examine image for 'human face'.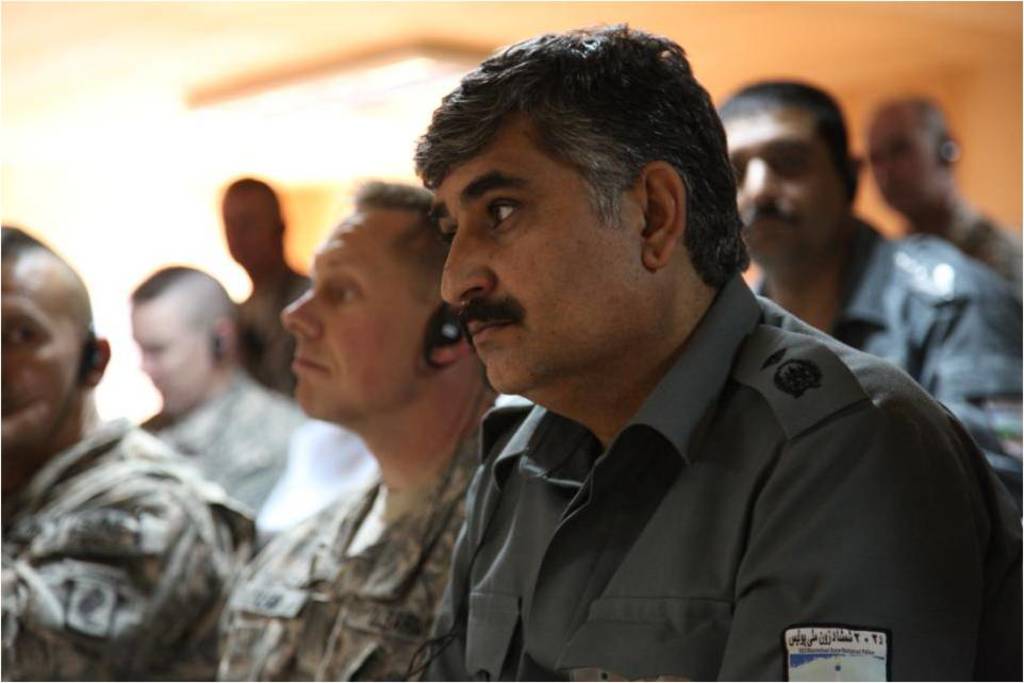
Examination result: box(0, 260, 90, 450).
